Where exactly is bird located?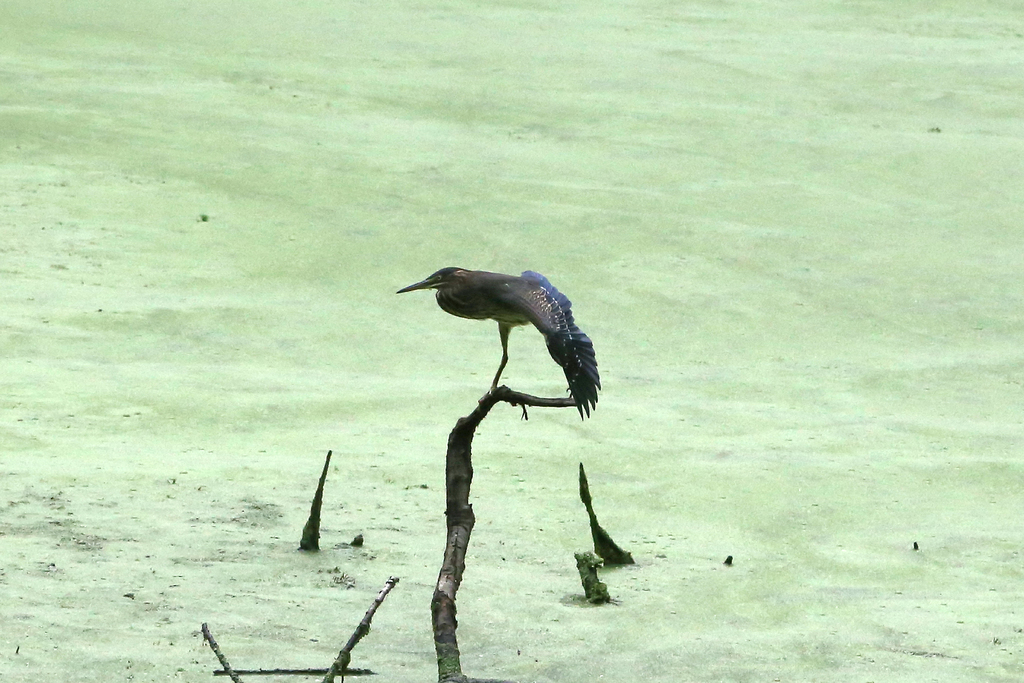
Its bounding box is <bbox>391, 267, 602, 423</bbox>.
